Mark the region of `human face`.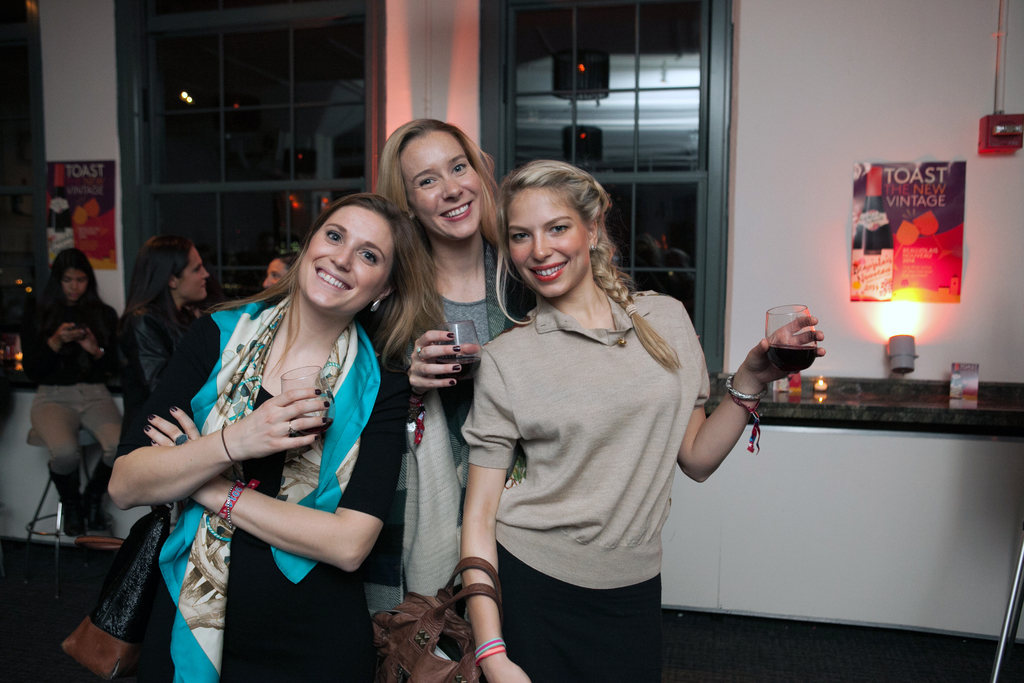
Region: [x1=61, y1=267, x2=86, y2=301].
